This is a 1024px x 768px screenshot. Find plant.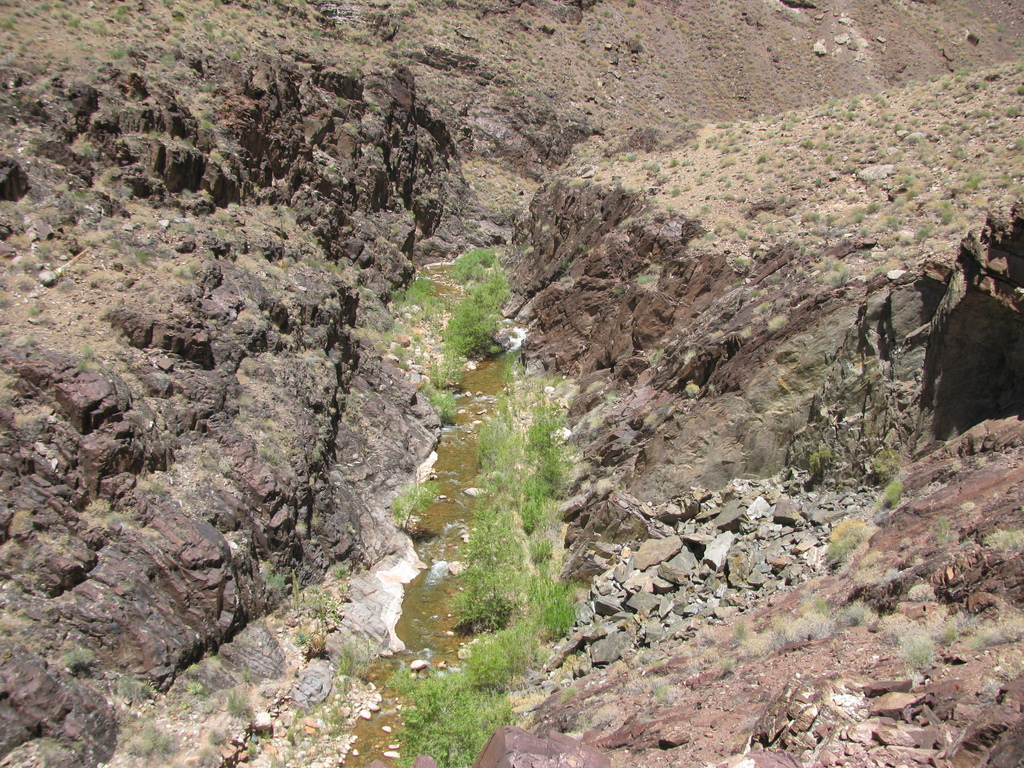
Bounding box: Rect(716, 172, 728, 186).
